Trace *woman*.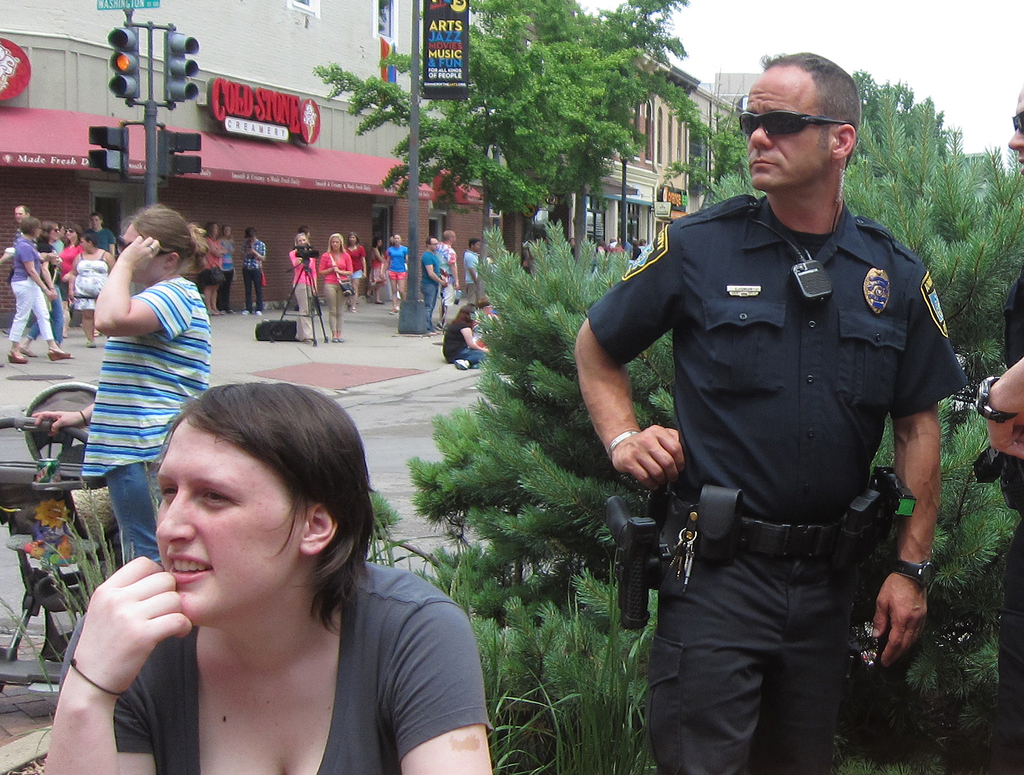
Traced to detection(442, 299, 492, 371).
